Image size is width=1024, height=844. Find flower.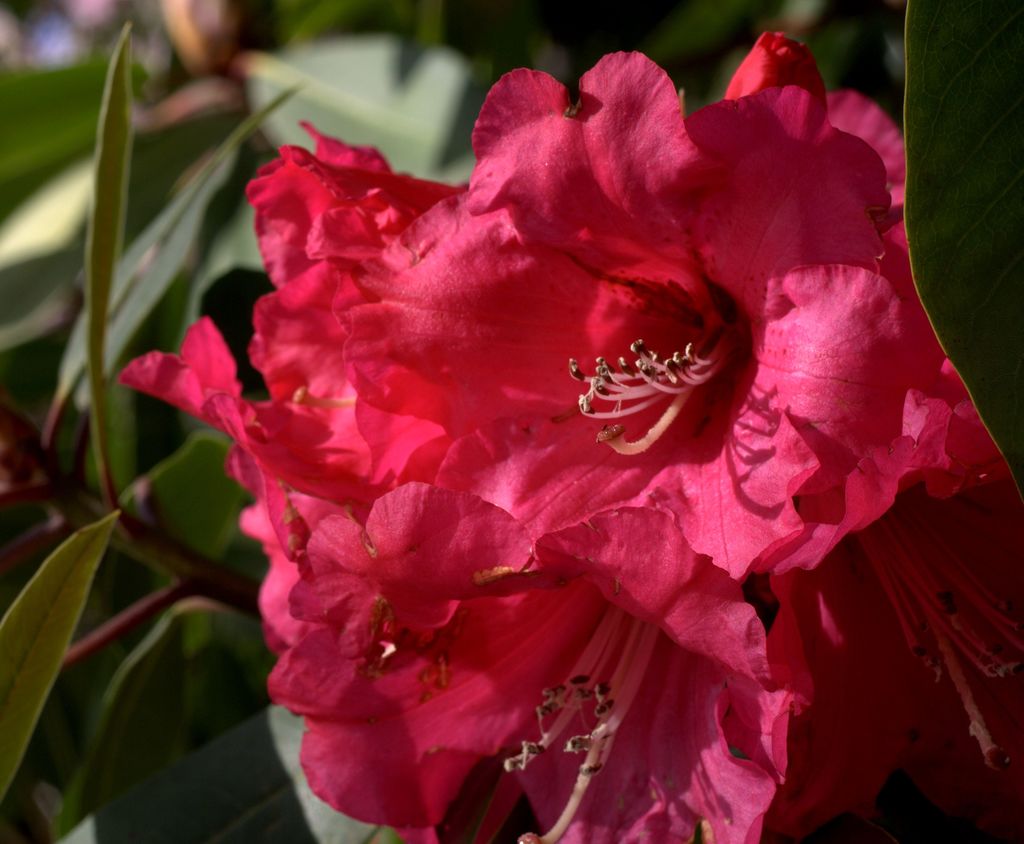
detection(166, 76, 945, 791).
